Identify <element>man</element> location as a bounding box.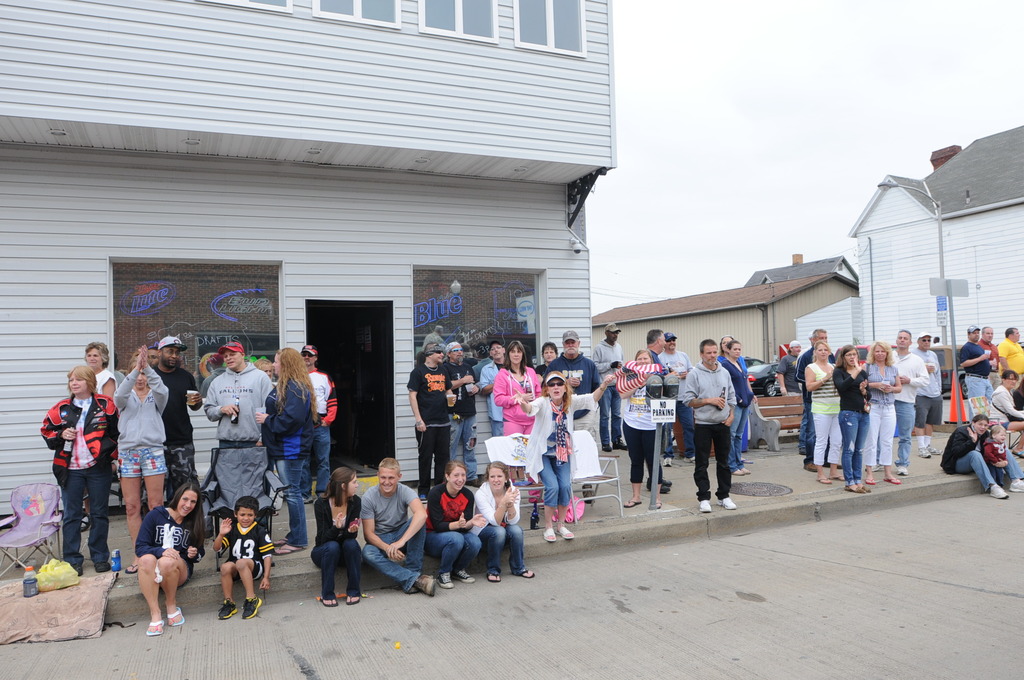
(x1=147, y1=334, x2=203, y2=505).
